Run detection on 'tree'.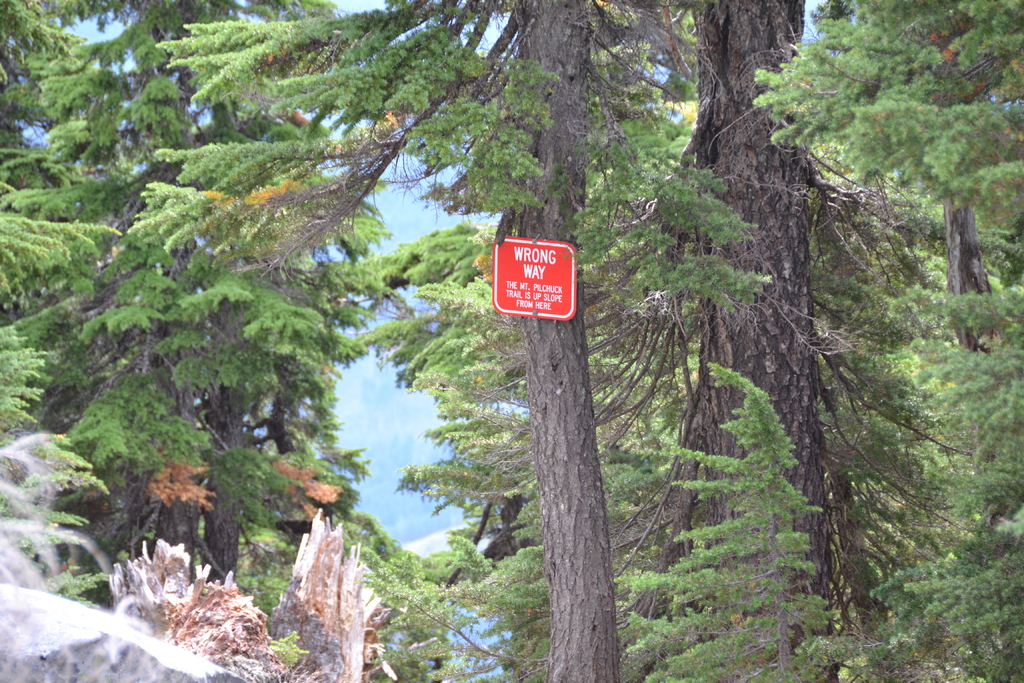
Result: Rect(758, 10, 1014, 375).
